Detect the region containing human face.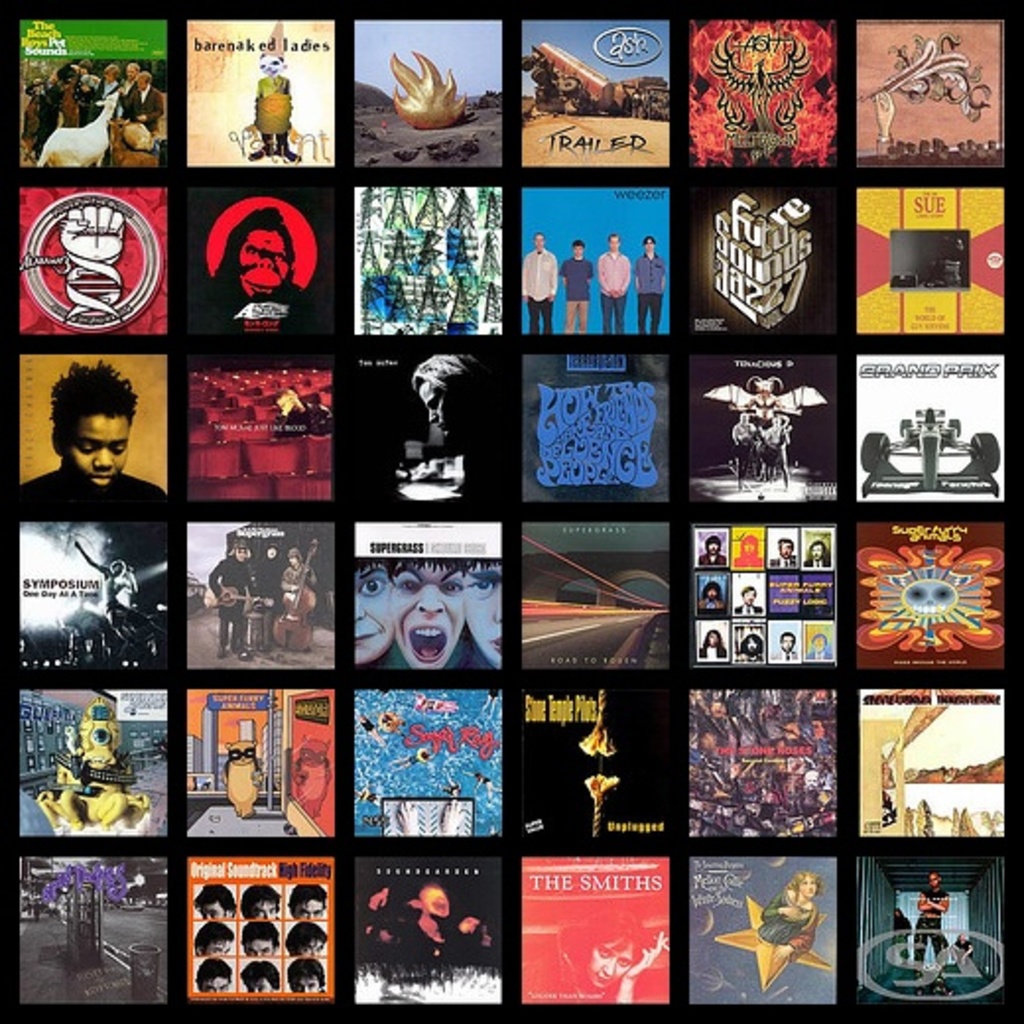
295,935,323,955.
